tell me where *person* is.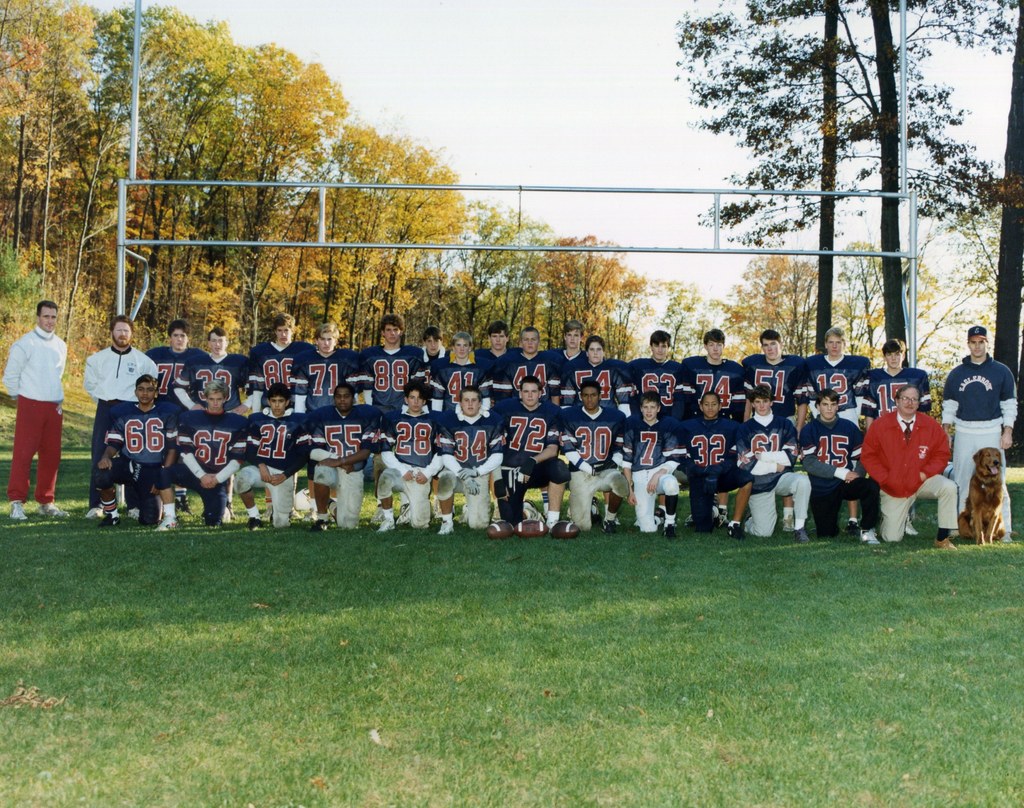
*person* is at locate(367, 371, 459, 533).
